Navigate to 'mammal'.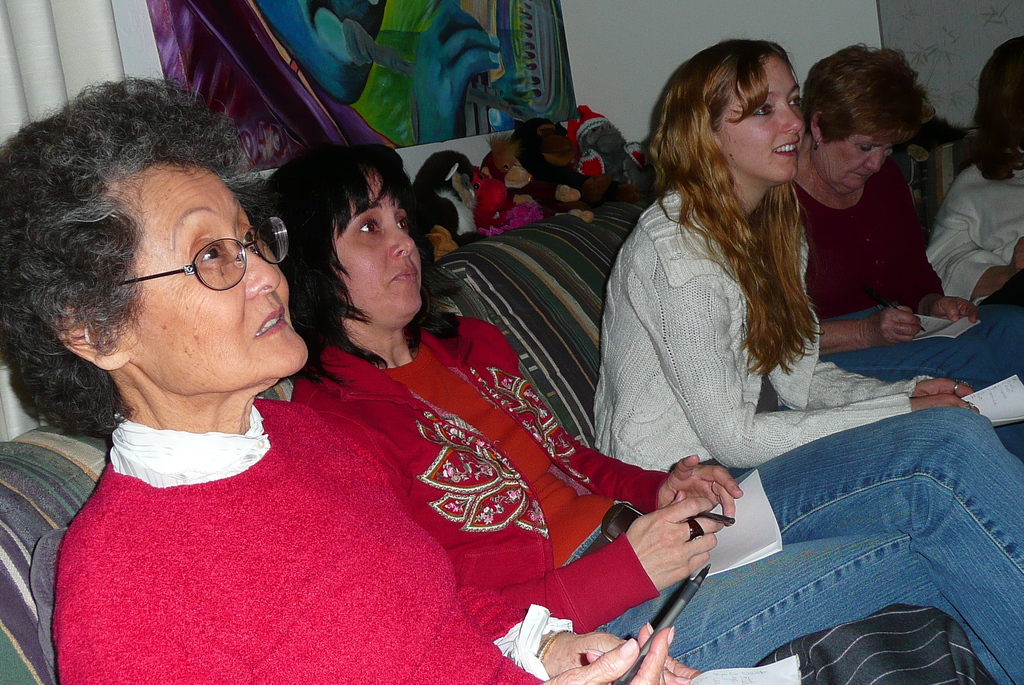
Navigation target: 588, 27, 1021, 456.
